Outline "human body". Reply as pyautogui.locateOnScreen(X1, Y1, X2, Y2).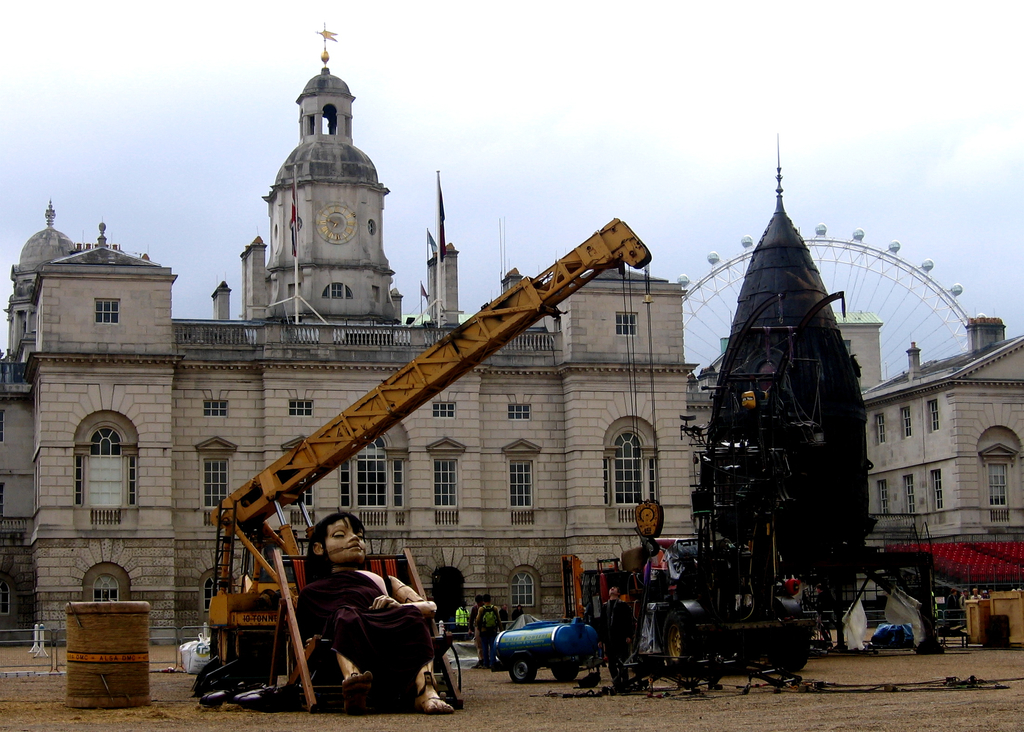
pyautogui.locateOnScreen(283, 518, 444, 710).
